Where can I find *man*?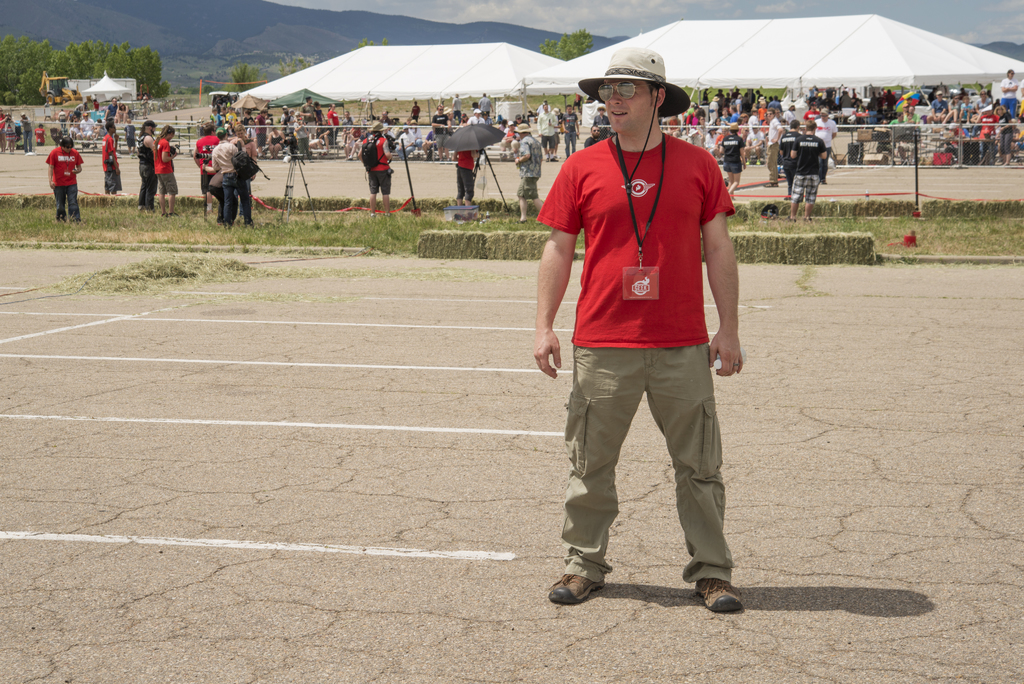
You can find it at select_region(428, 106, 452, 164).
